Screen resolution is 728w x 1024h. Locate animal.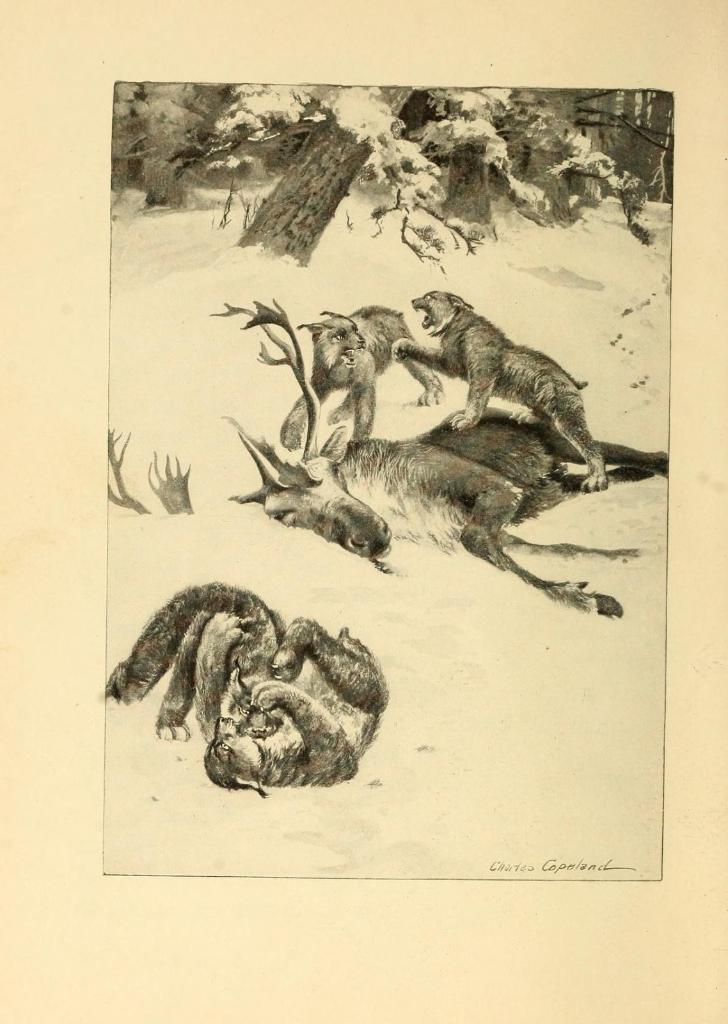
[x1=204, y1=618, x2=388, y2=800].
